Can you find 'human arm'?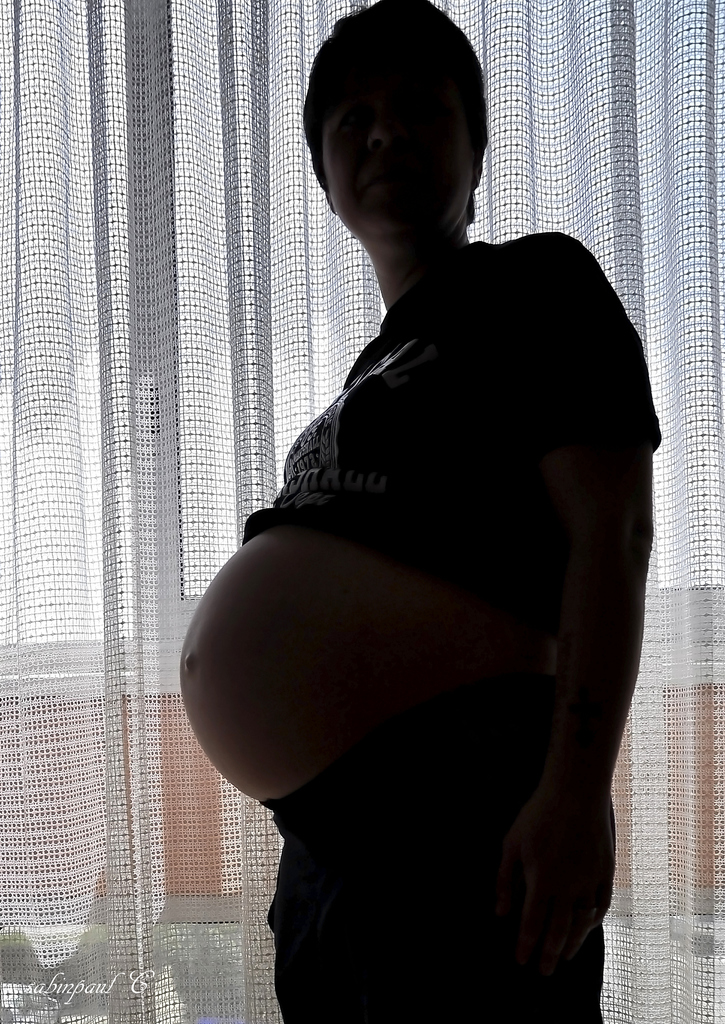
Yes, bounding box: [482,269,662,993].
